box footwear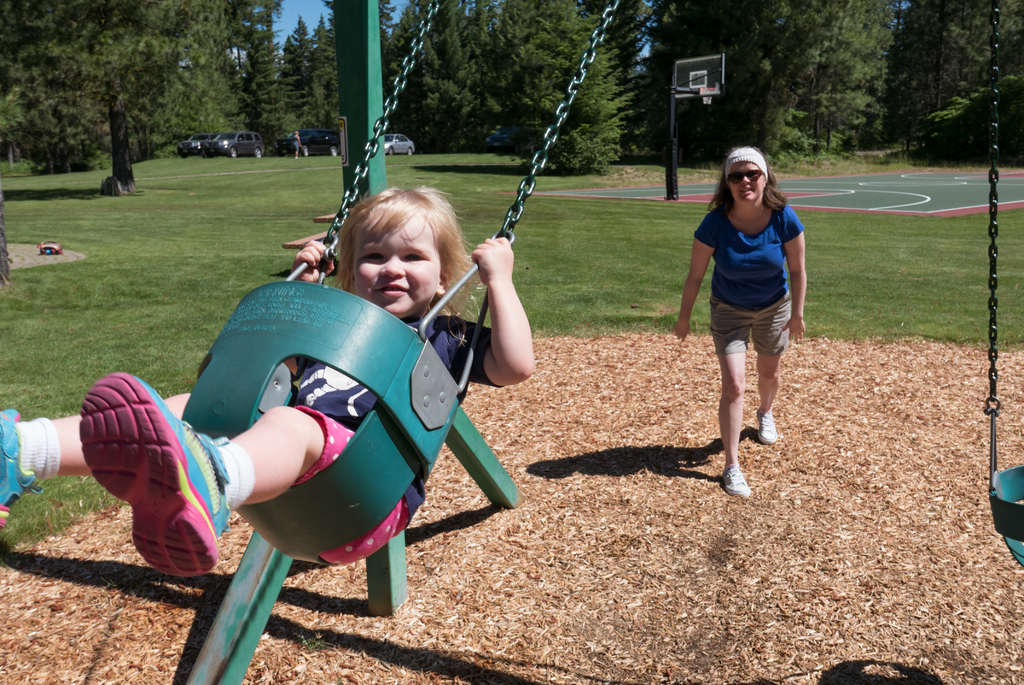
l=724, t=456, r=749, b=504
